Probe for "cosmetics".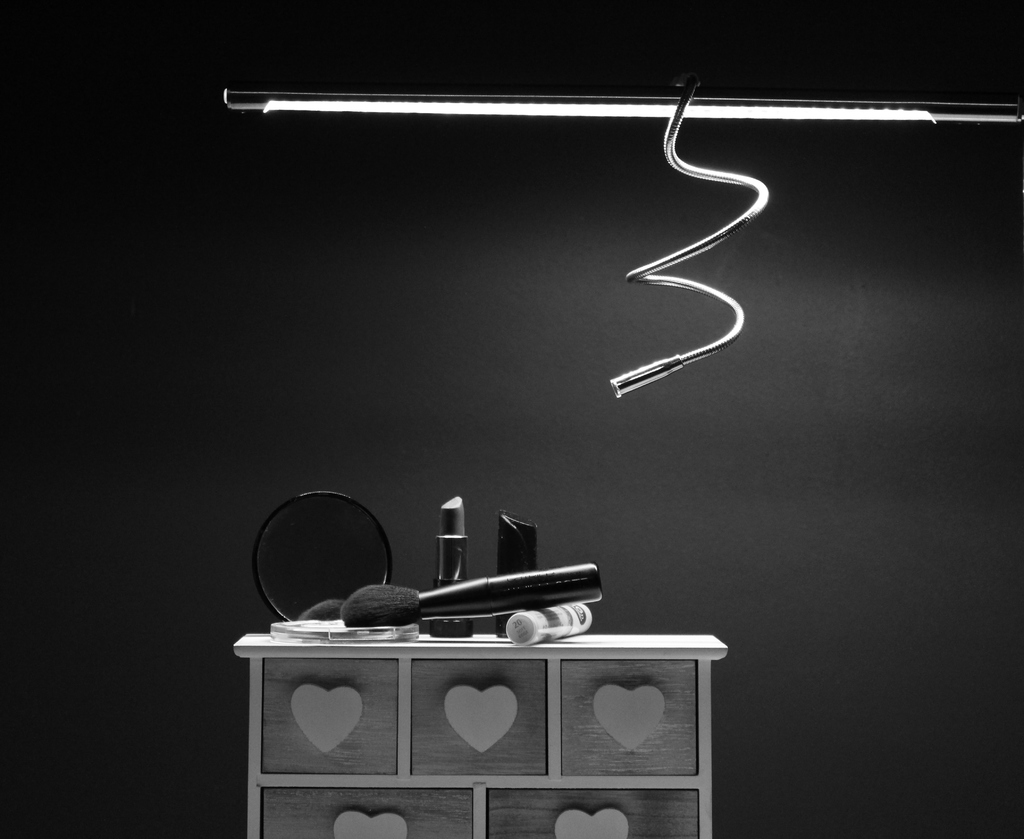
Probe result: crop(439, 493, 468, 585).
